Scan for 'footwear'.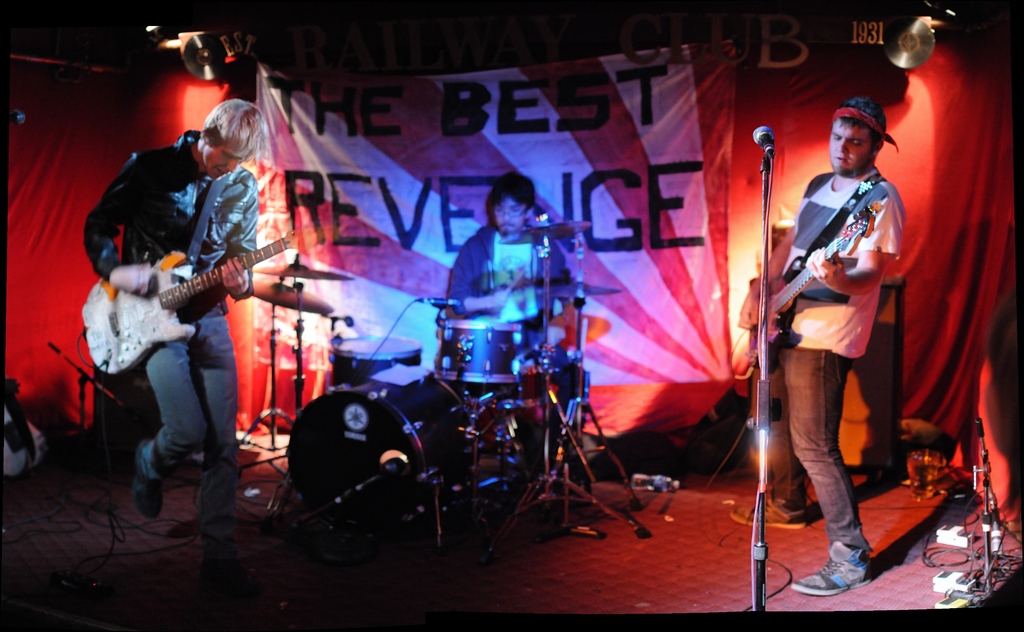
Scan result: Rect(727, 491, 801, 527).
